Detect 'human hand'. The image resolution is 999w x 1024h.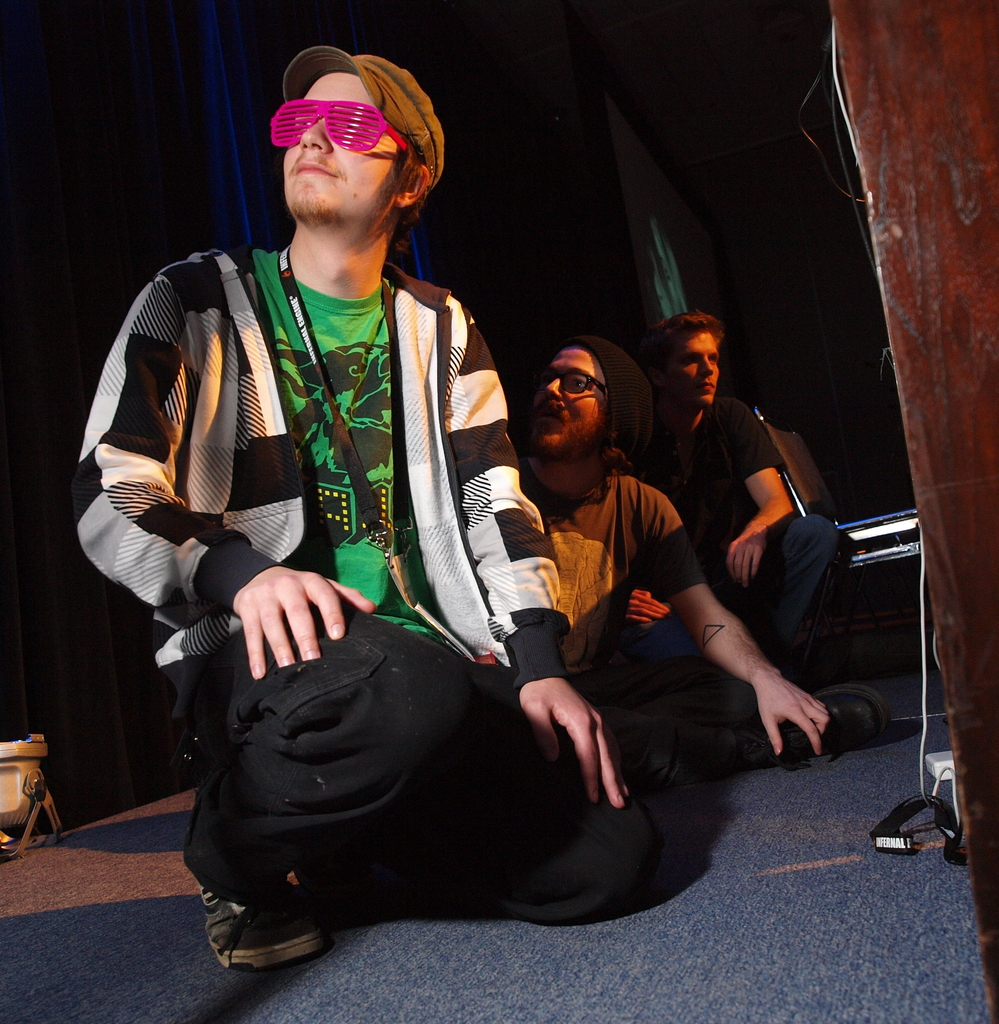
l=726, t=528, r=767, b=593.
